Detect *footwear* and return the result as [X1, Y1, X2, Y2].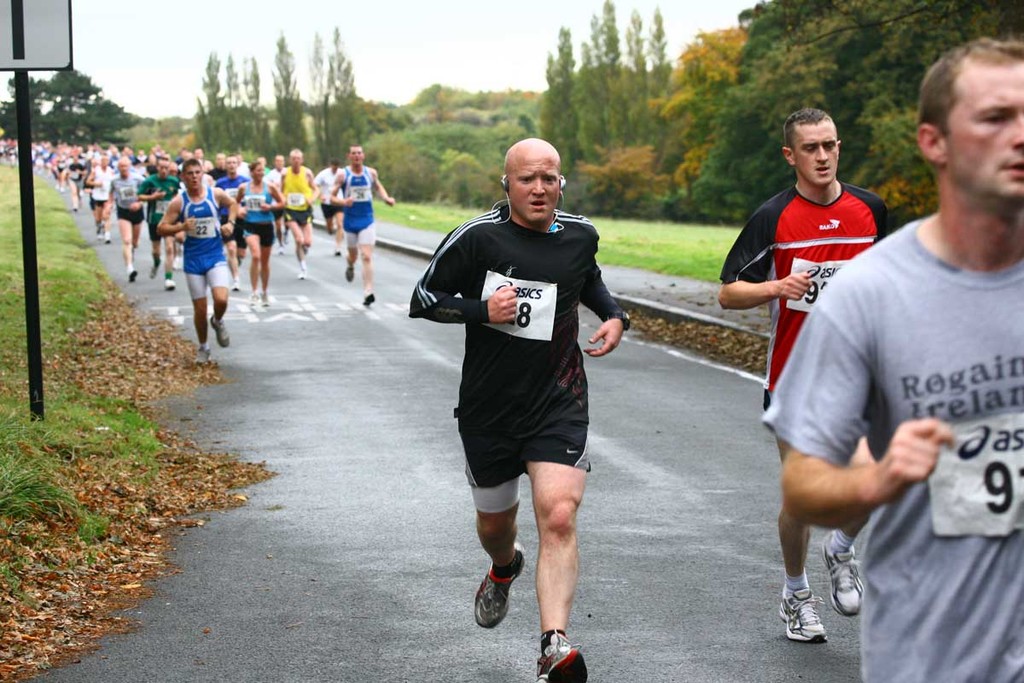
[340, 257, 355, 283].
